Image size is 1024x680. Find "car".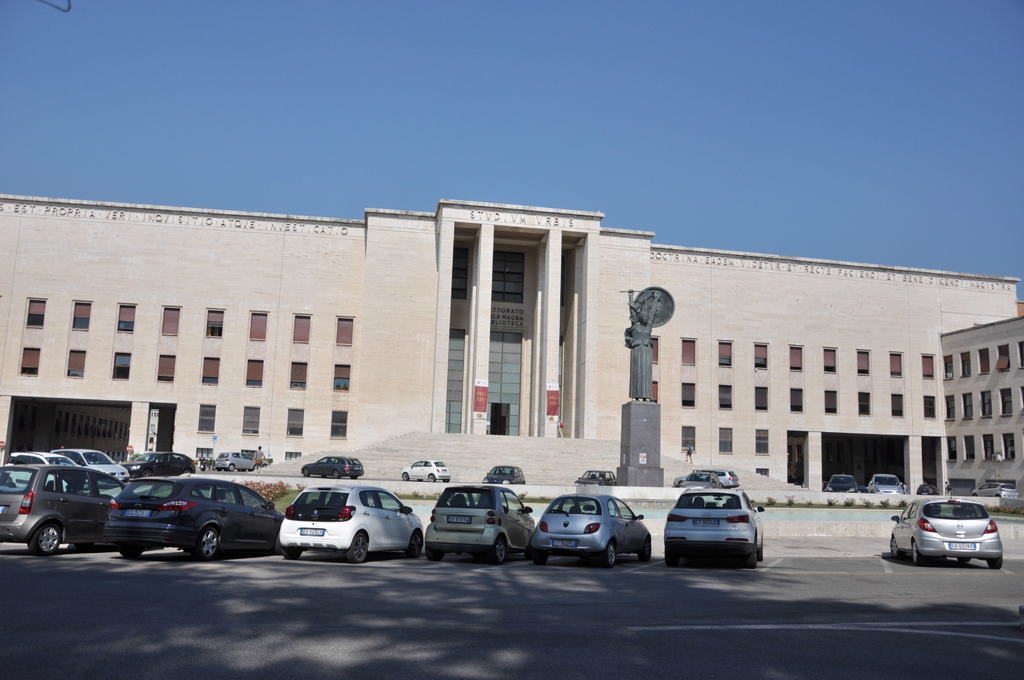
locate(824, 471, 859, 497).
